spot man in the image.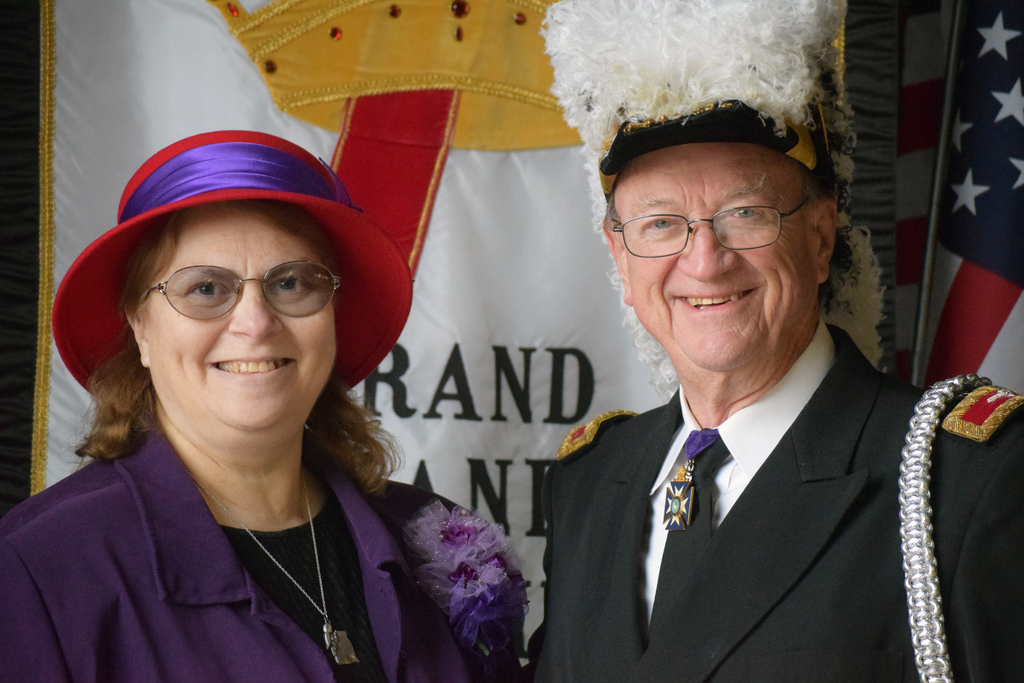
man found at bbox=[529, 75, 1020, 677].
